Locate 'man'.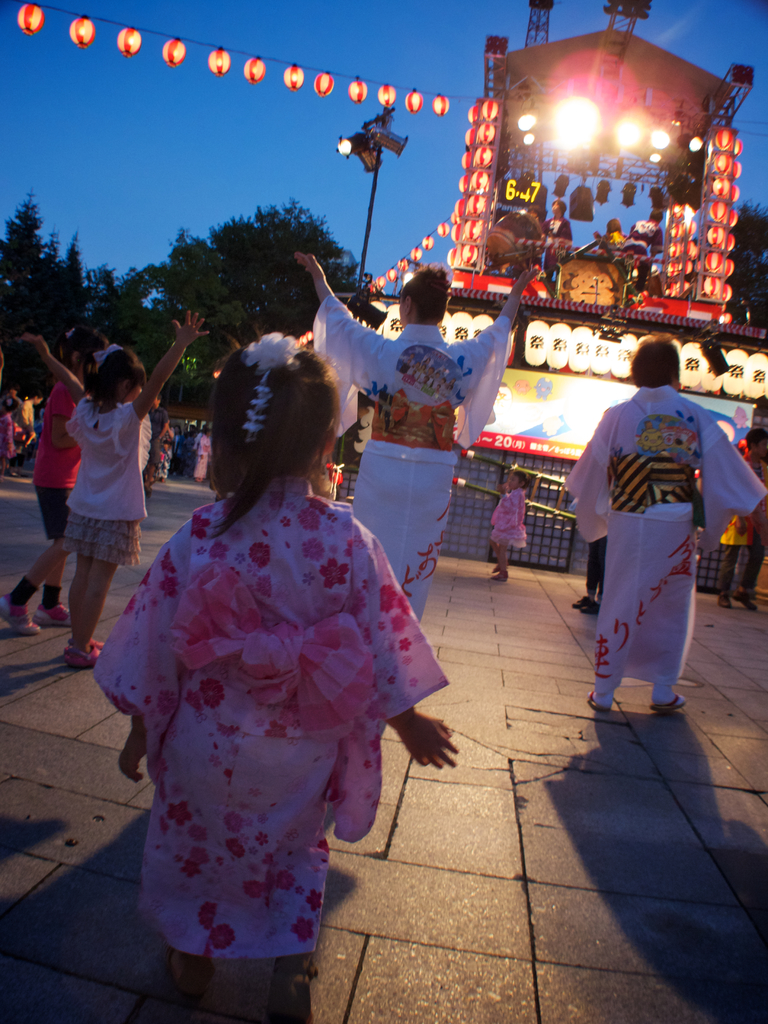
Bounding box: <box>534,191,573,296</box>.
